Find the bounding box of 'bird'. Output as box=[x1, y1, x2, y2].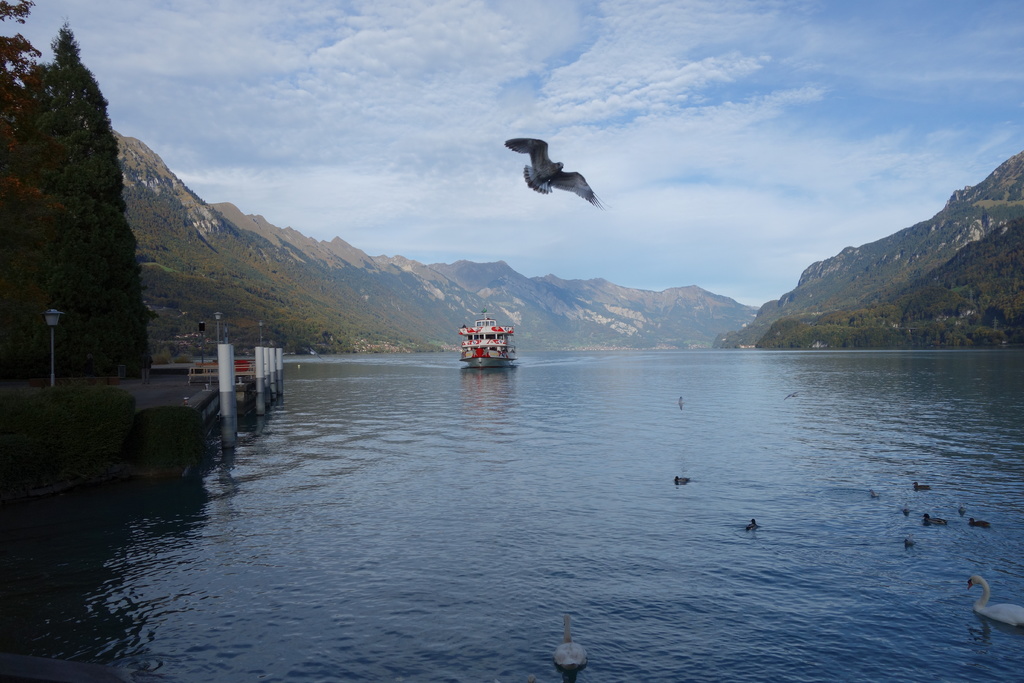
box=[680, 393, 685, 404].
